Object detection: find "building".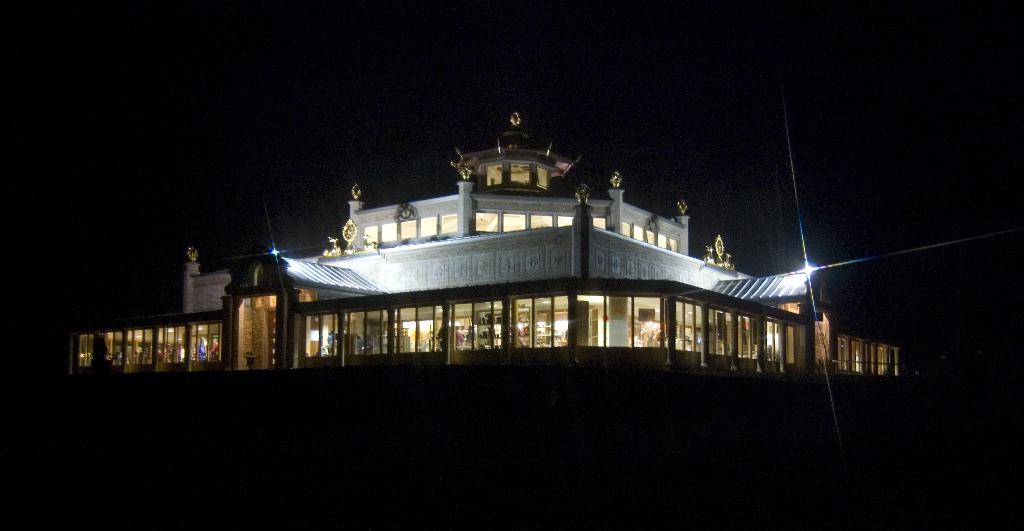
l=68, t=108, r=902, b=376.
